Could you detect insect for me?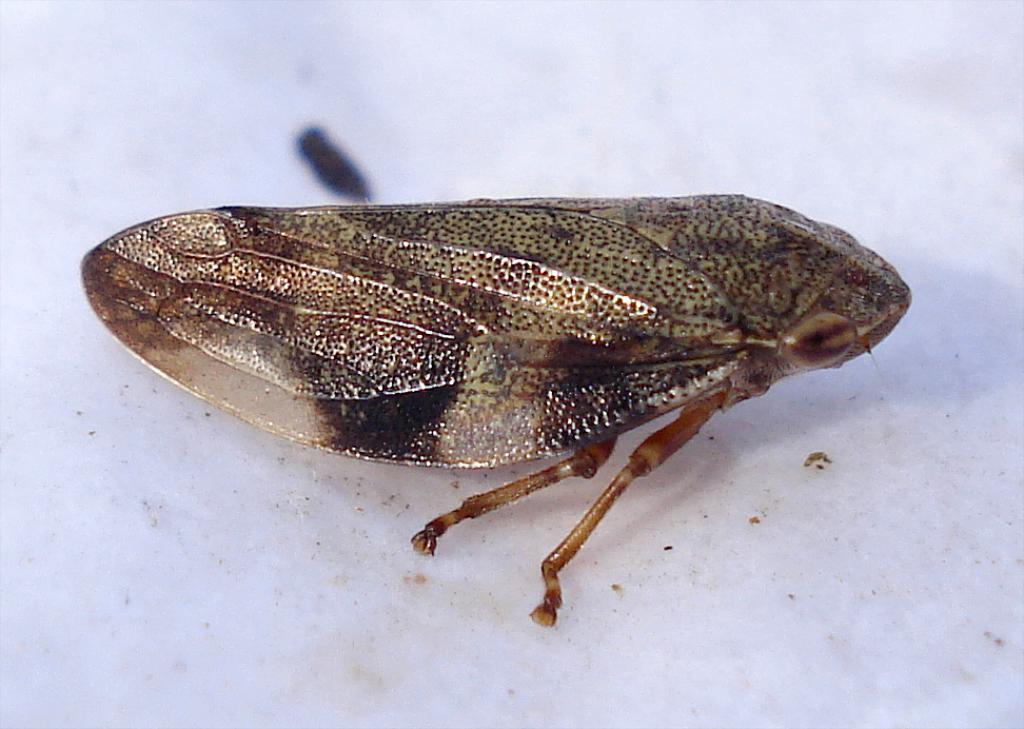
Detection result: <box>78,126,914,630</box>.
